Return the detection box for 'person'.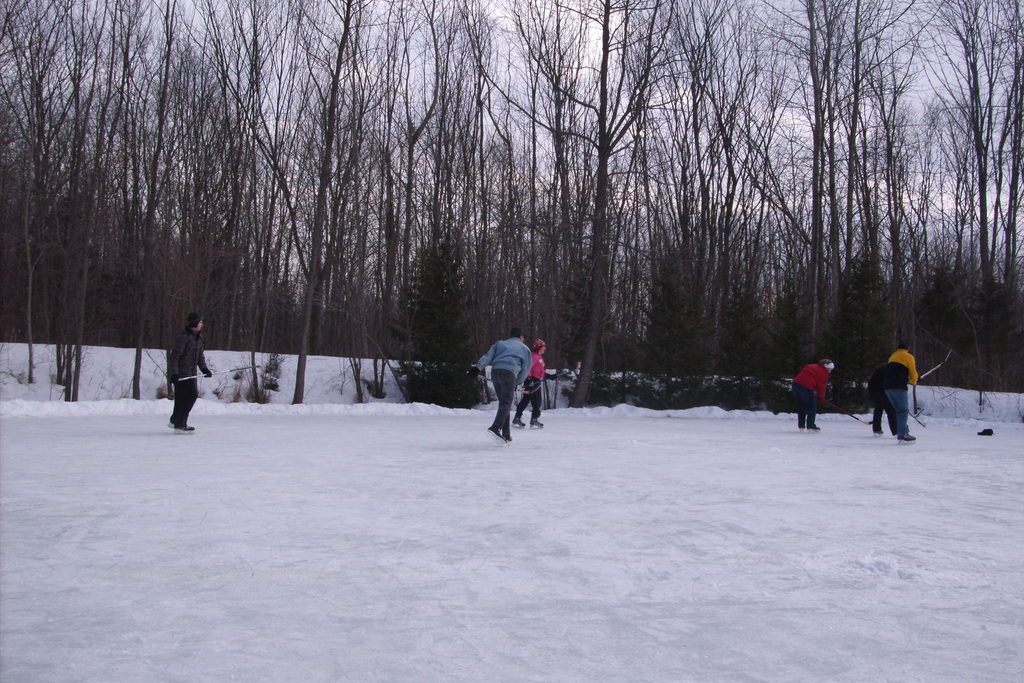
792:355:833:435.
